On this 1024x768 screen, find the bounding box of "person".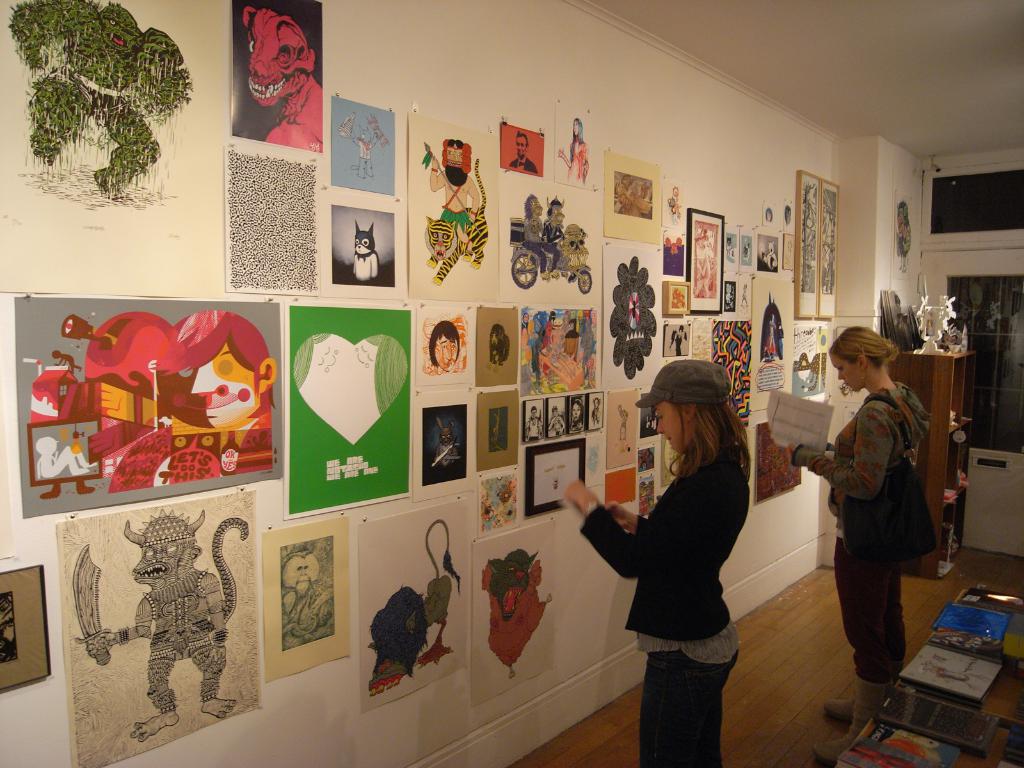
Bounding box: (501,131,540,177).
